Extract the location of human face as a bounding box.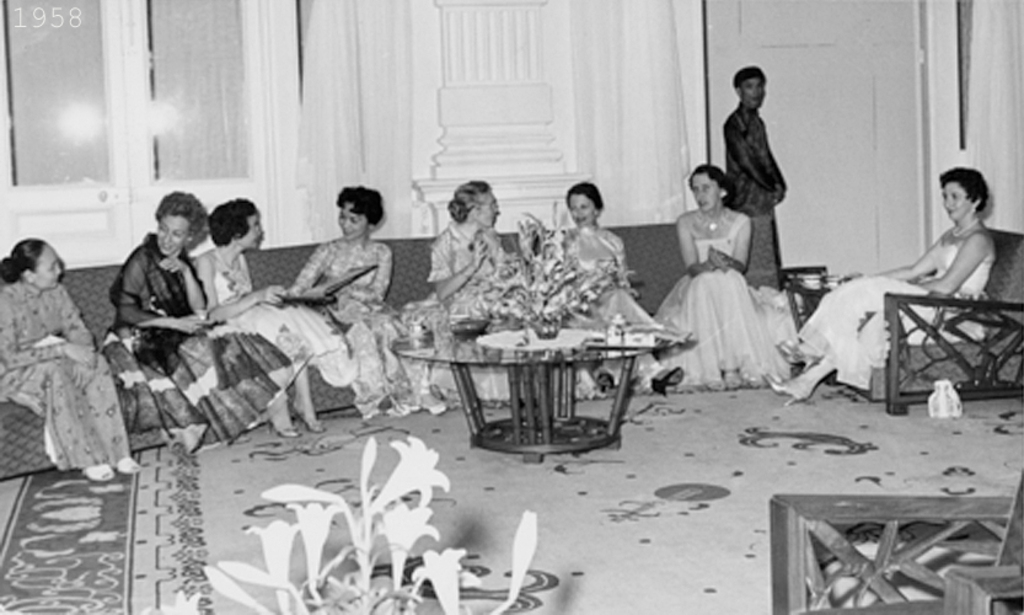
left=939, top=183, right=971, bottom=220.
